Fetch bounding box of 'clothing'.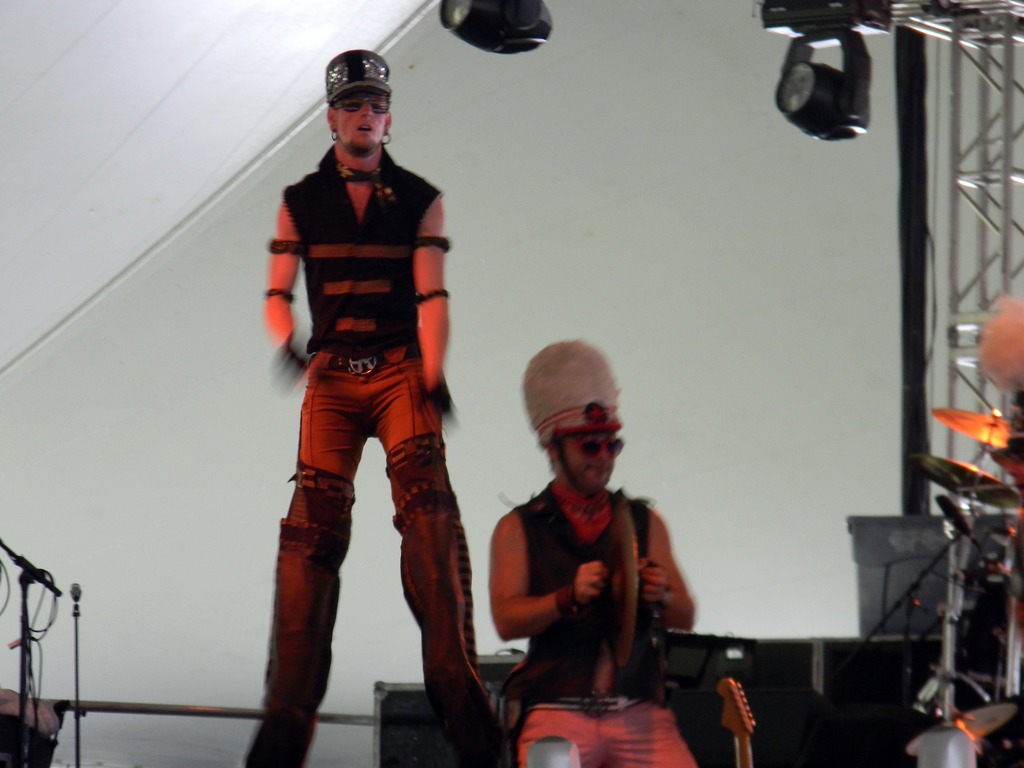
Bbox: crop(255, 139, 483, 730).
